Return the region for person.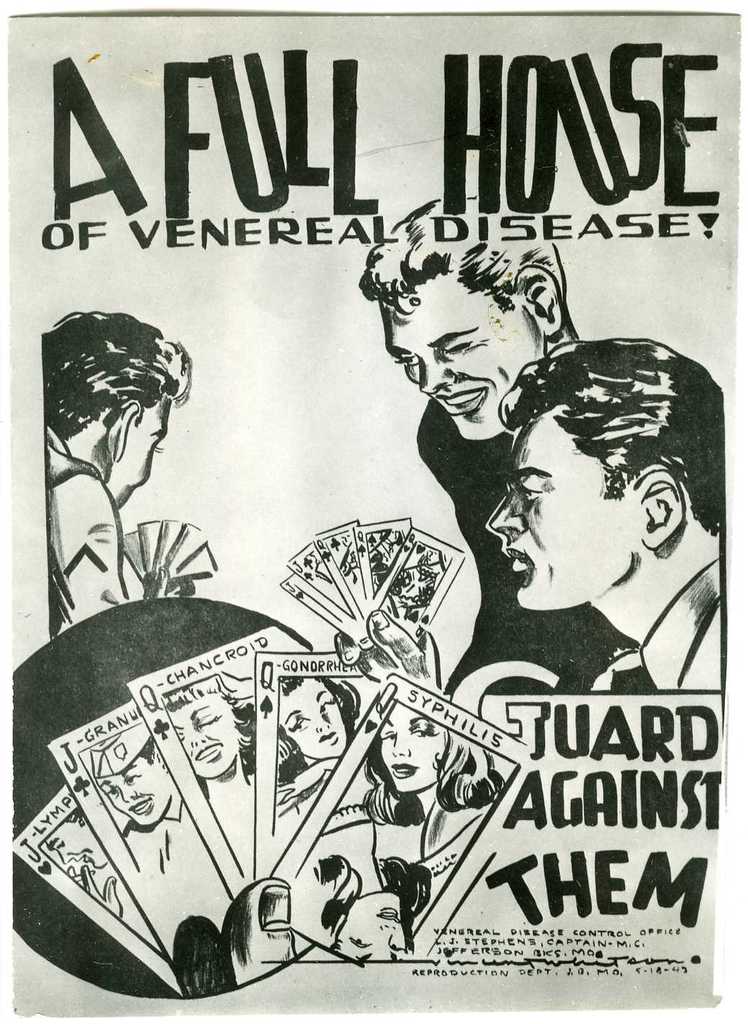
pyautogui.locateOnScreen(163, 656, 253, 871).
